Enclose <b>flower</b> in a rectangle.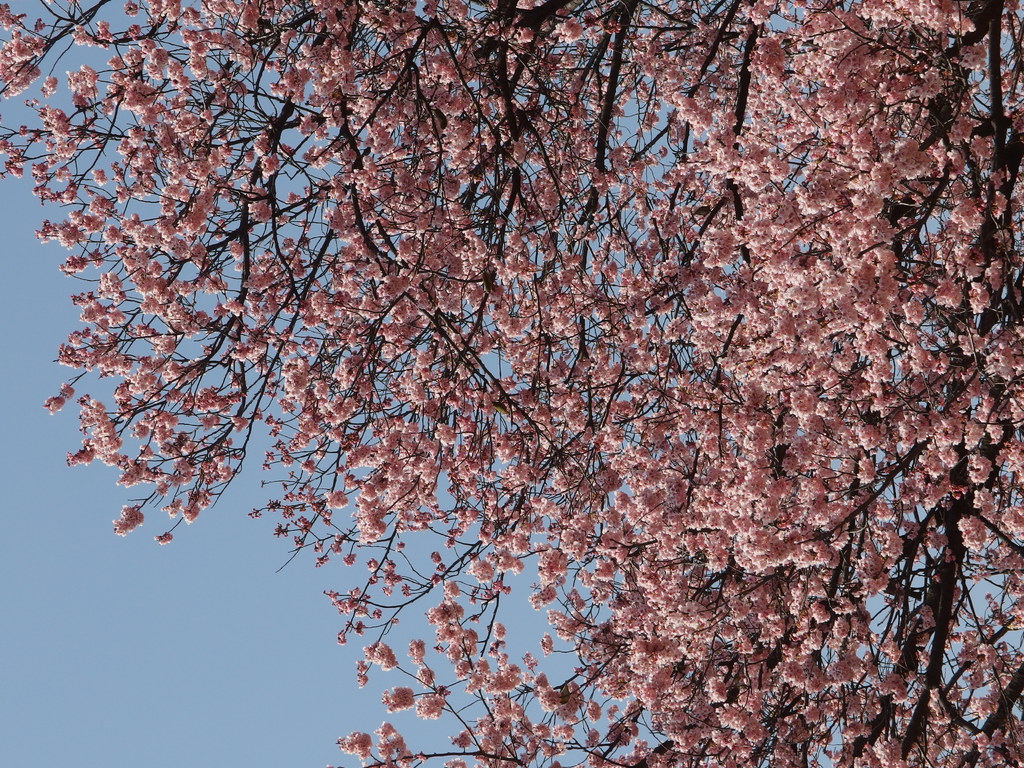
x1=738, y1=681, x2=770, y2=718.
